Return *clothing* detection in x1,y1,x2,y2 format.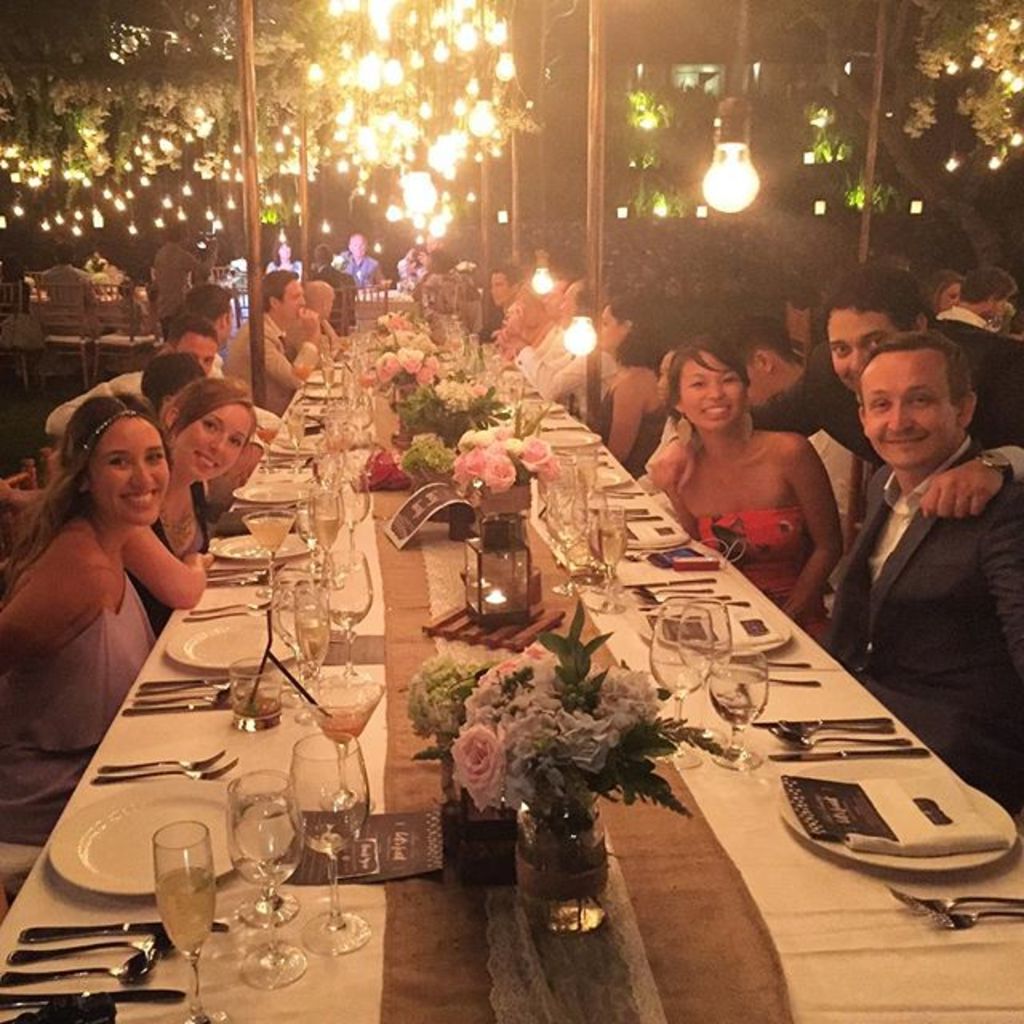
814,426,862,518.
